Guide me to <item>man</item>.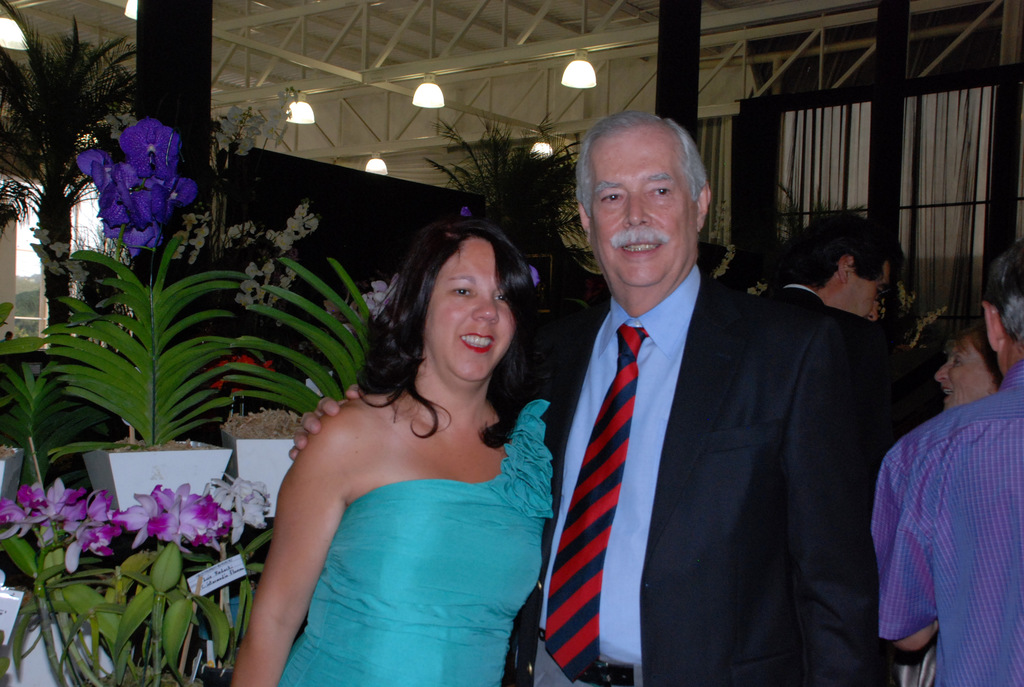
Guidance: [768,219,911,455].
